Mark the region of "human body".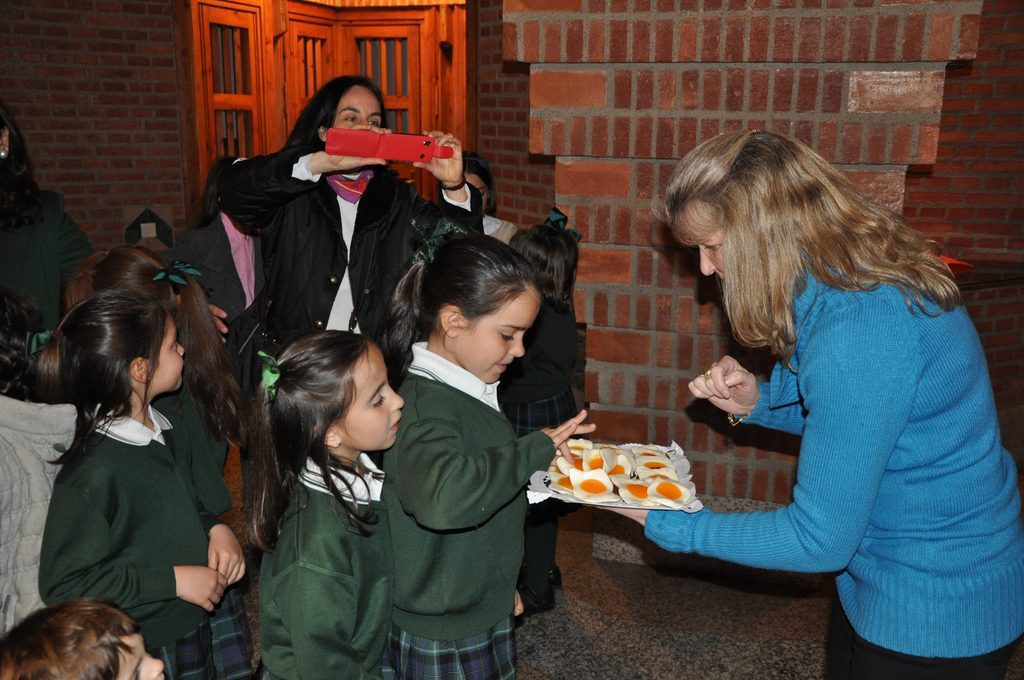
Region: crop(609, 133, 975, 679).
